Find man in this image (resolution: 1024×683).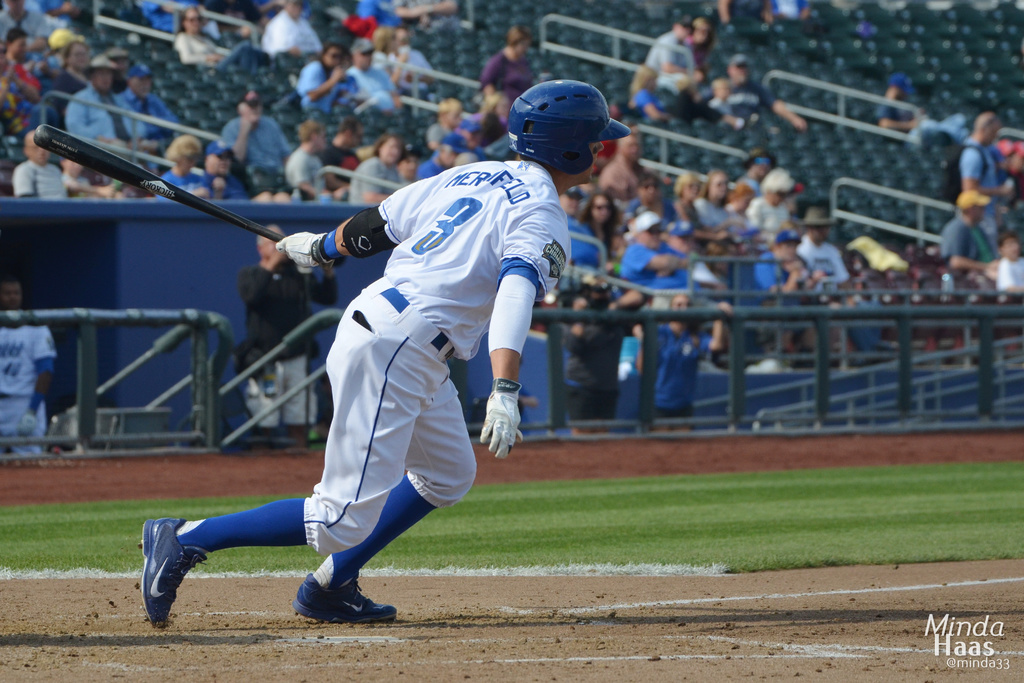
(620, 213, 707, 304).
